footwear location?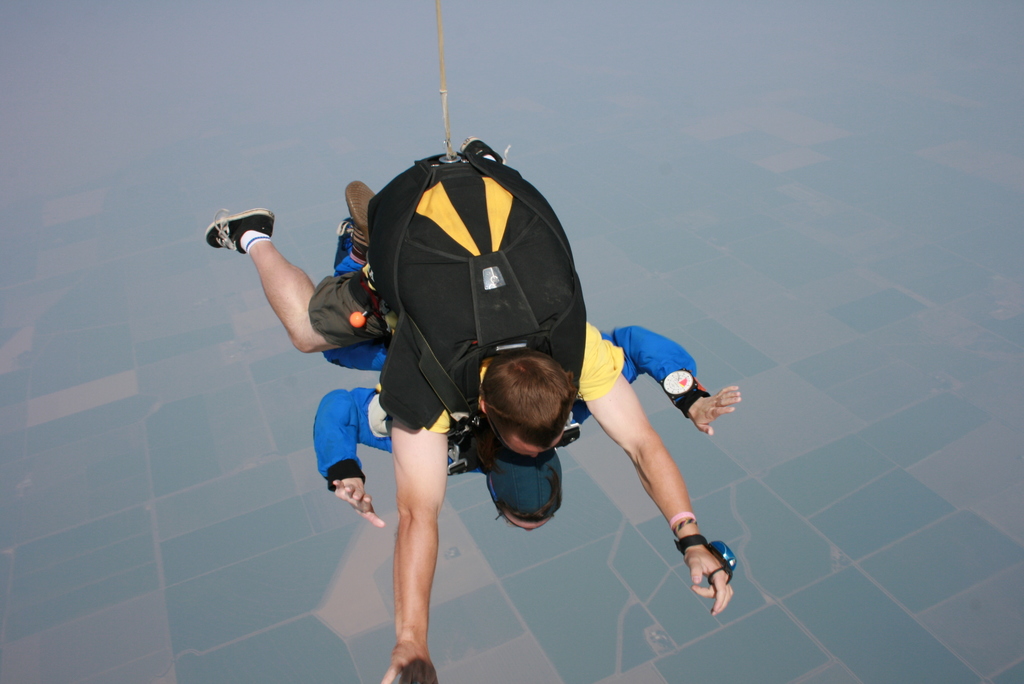
Rect(202, 199, 284, 264)
